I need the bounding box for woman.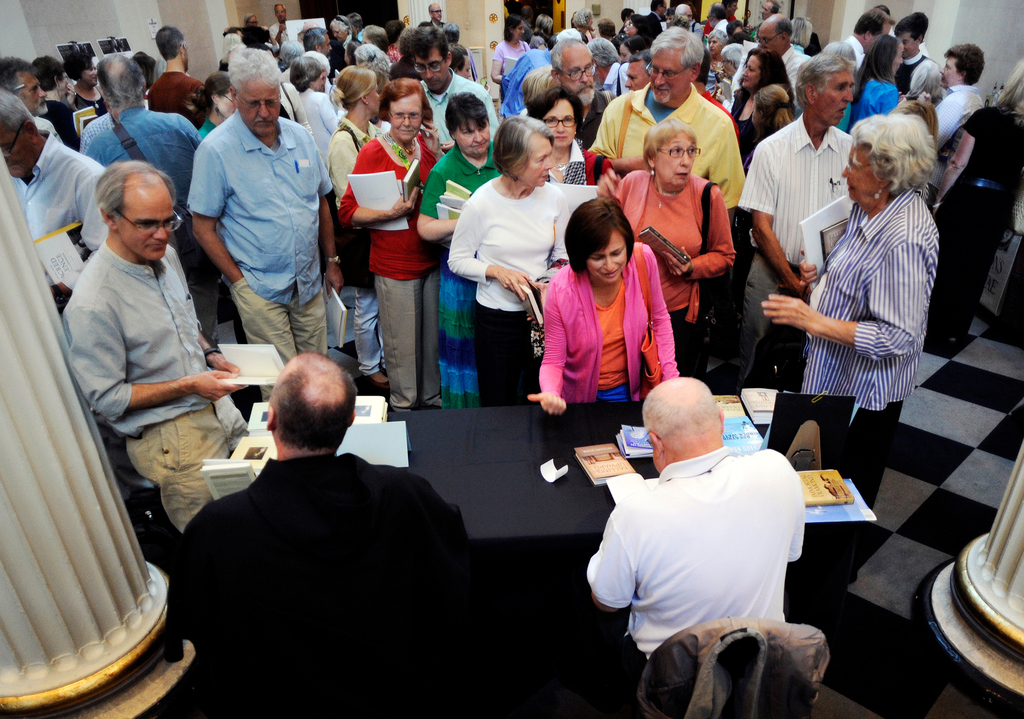
Here it is: pyautogui.locateOnScreen(219, 31, 241, 67).
